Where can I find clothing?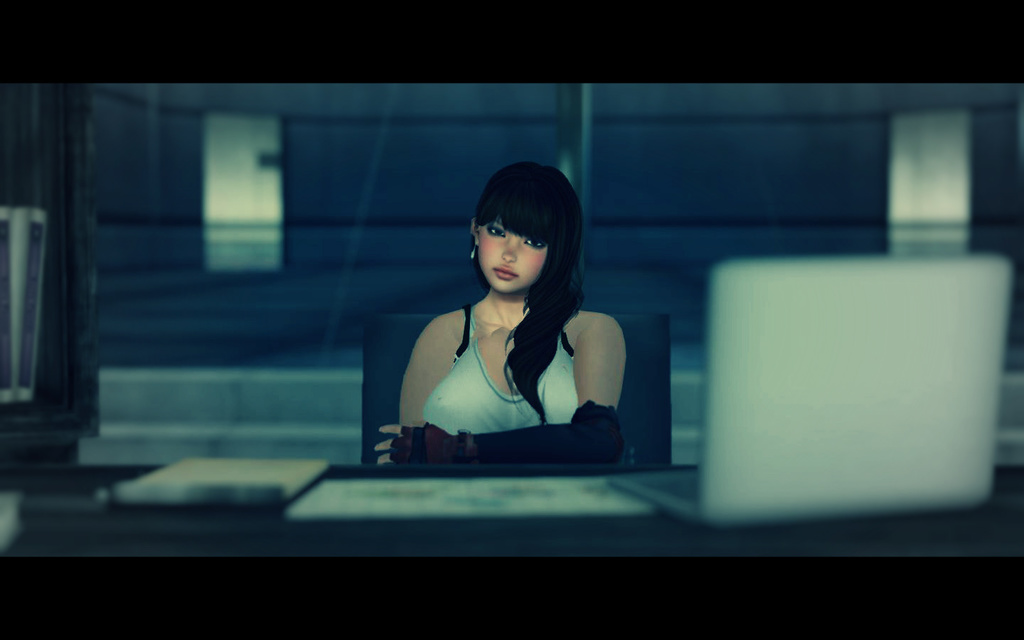
You can find it at l=392, t=270, r=619, b=447.
